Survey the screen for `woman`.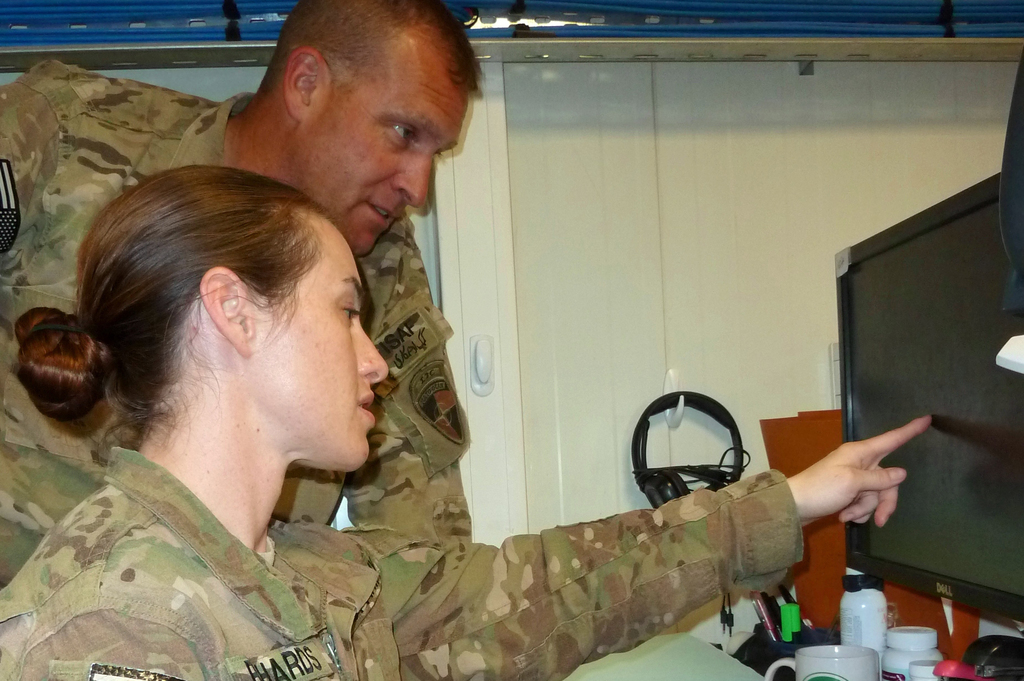
Survey found: 79,129,774,673.
